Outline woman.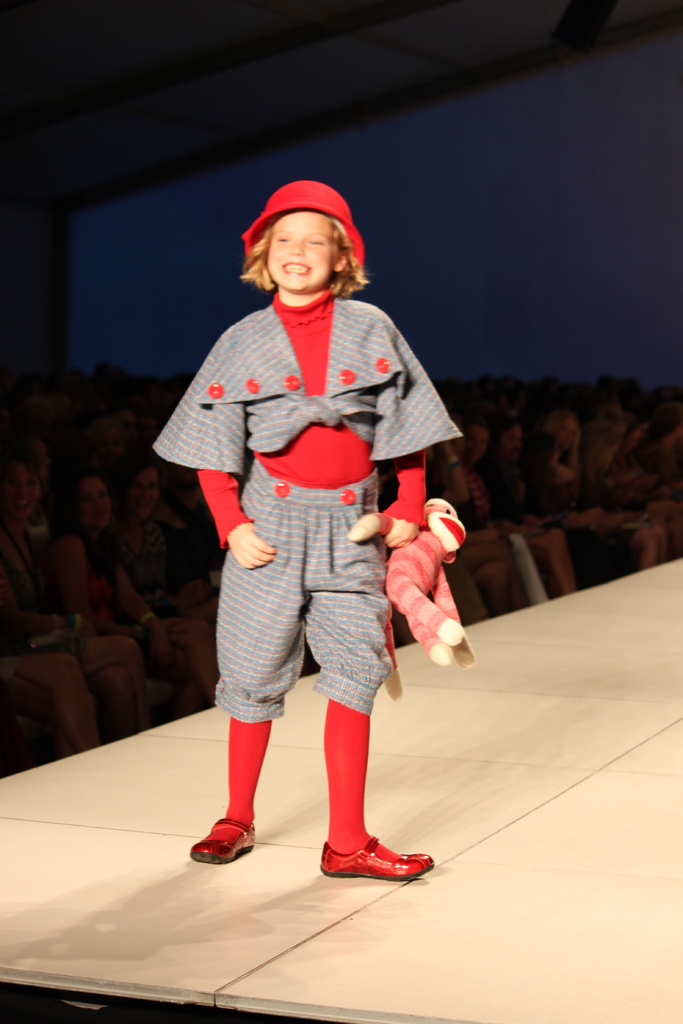
Outline: bbox(0, 614, 103, 764).
